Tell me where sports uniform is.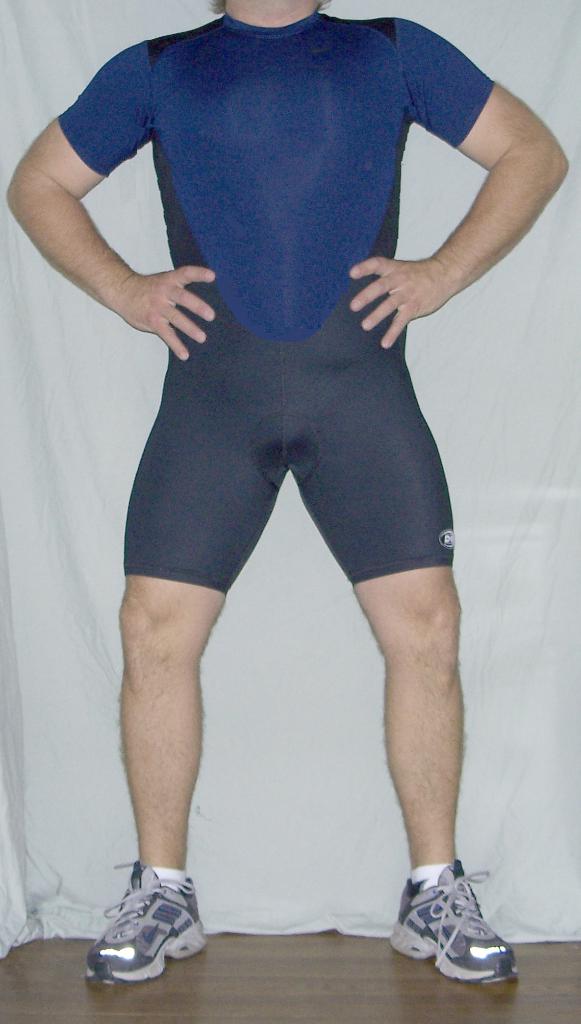
sports uniform is at BBox(59, 13, 519, 983).
